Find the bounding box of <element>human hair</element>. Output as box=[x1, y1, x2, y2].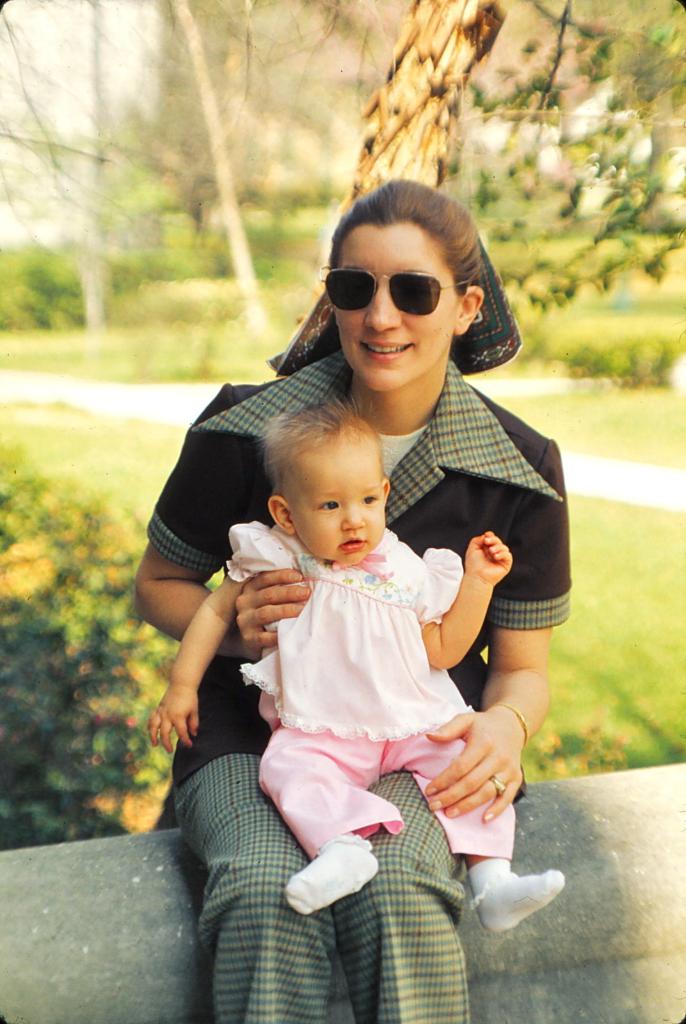
box=[326, 178, 484, 293].
